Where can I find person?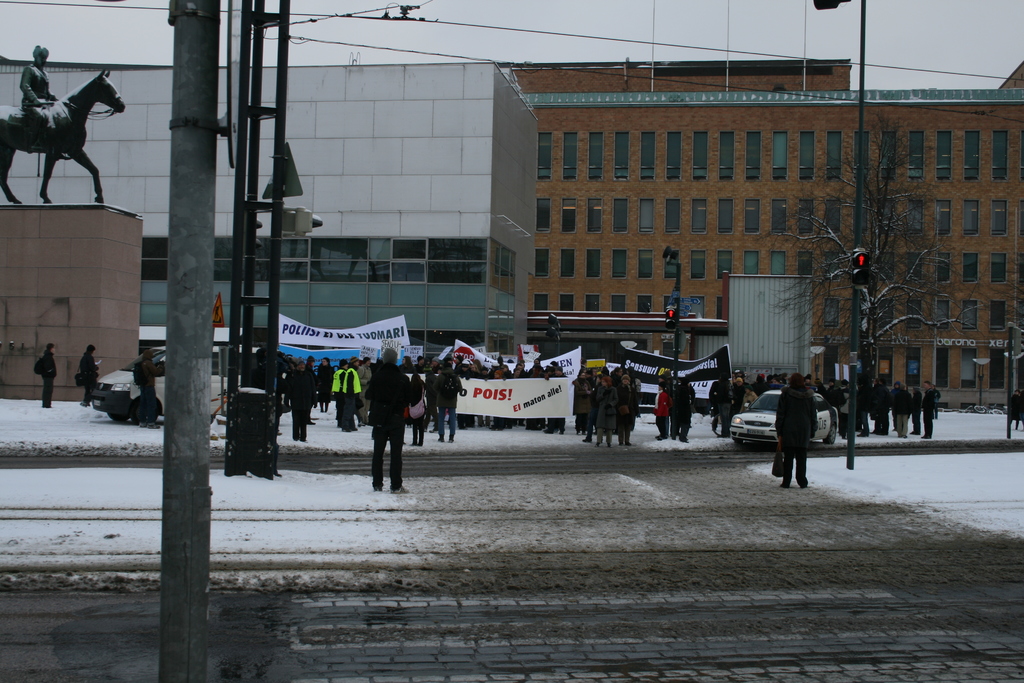
You can find it at x1=712 y1=378 x2=734 y2=432.
